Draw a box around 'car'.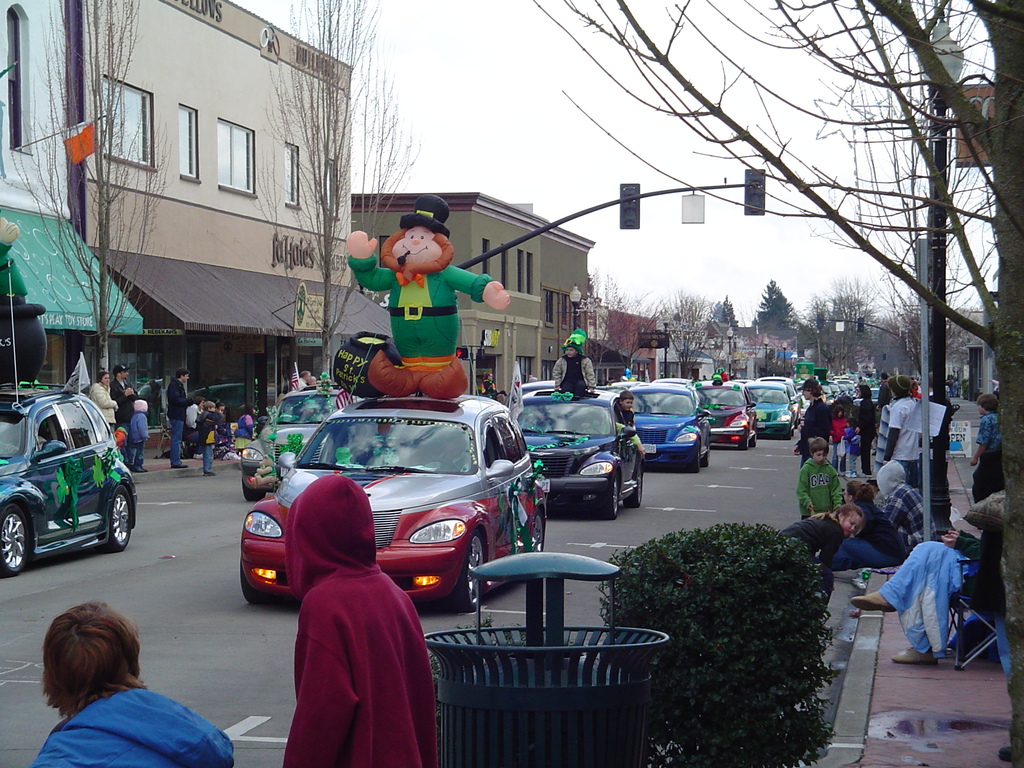
[x1=753, y1=379, x2=799, y2=442].
